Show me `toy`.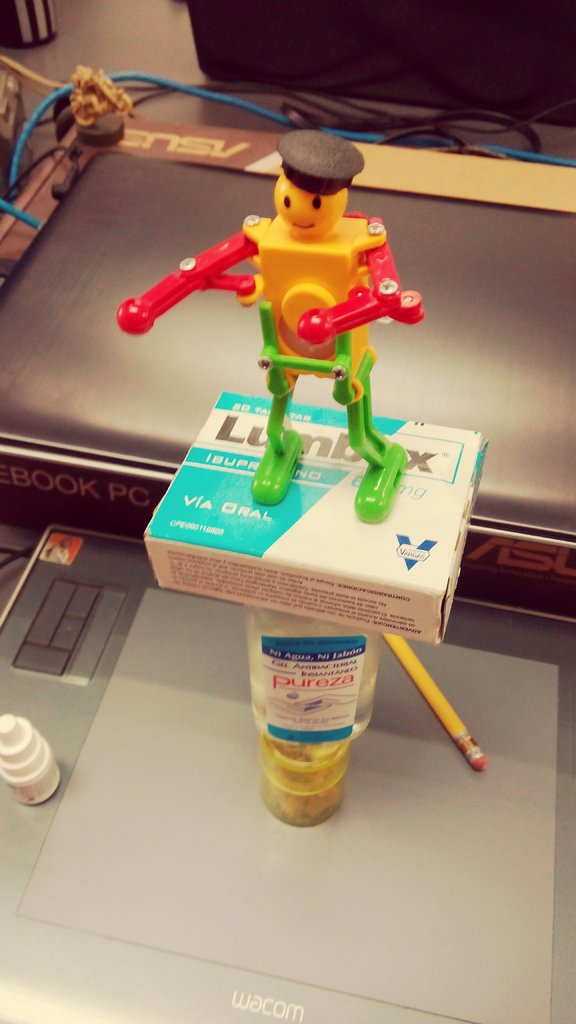
`toy` is here: bbox=[113, 137, 449, 460].
